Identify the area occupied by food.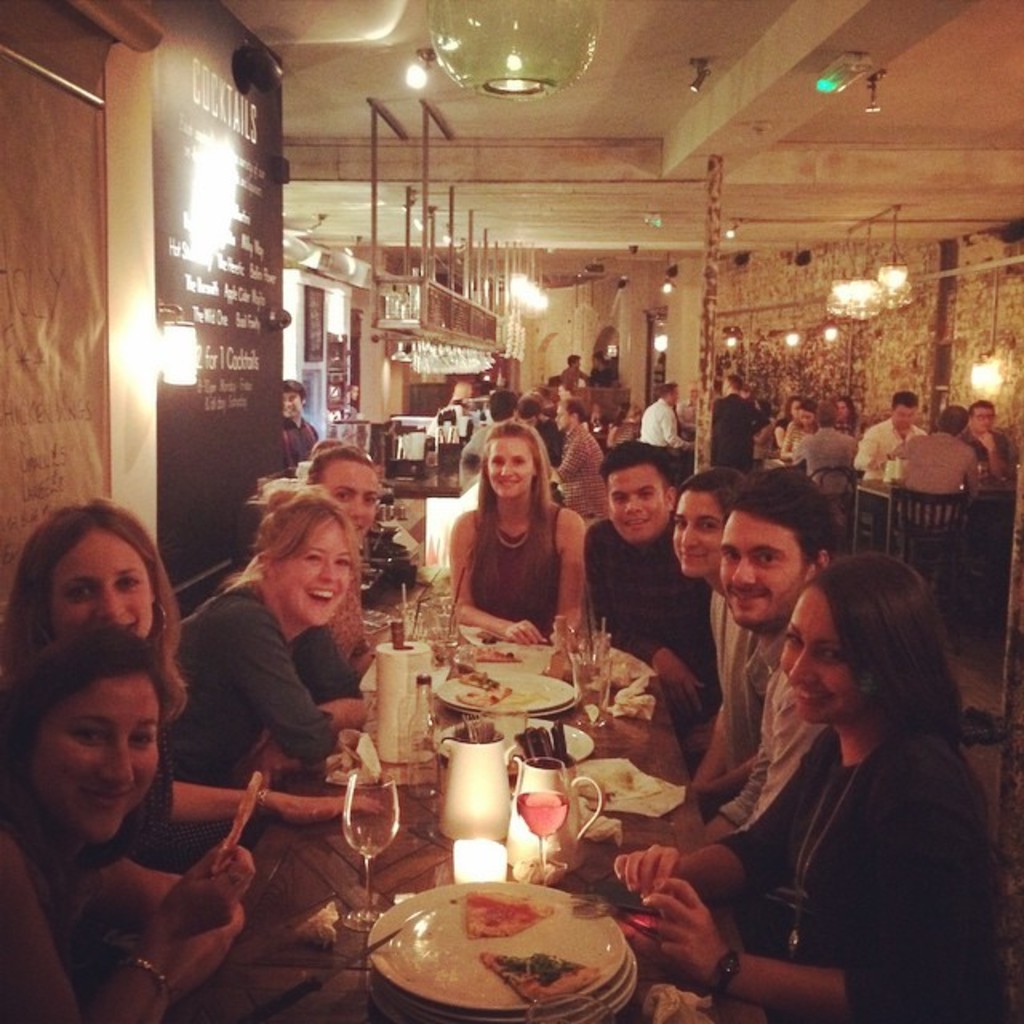
Area: (448, 662, 501, 693).
